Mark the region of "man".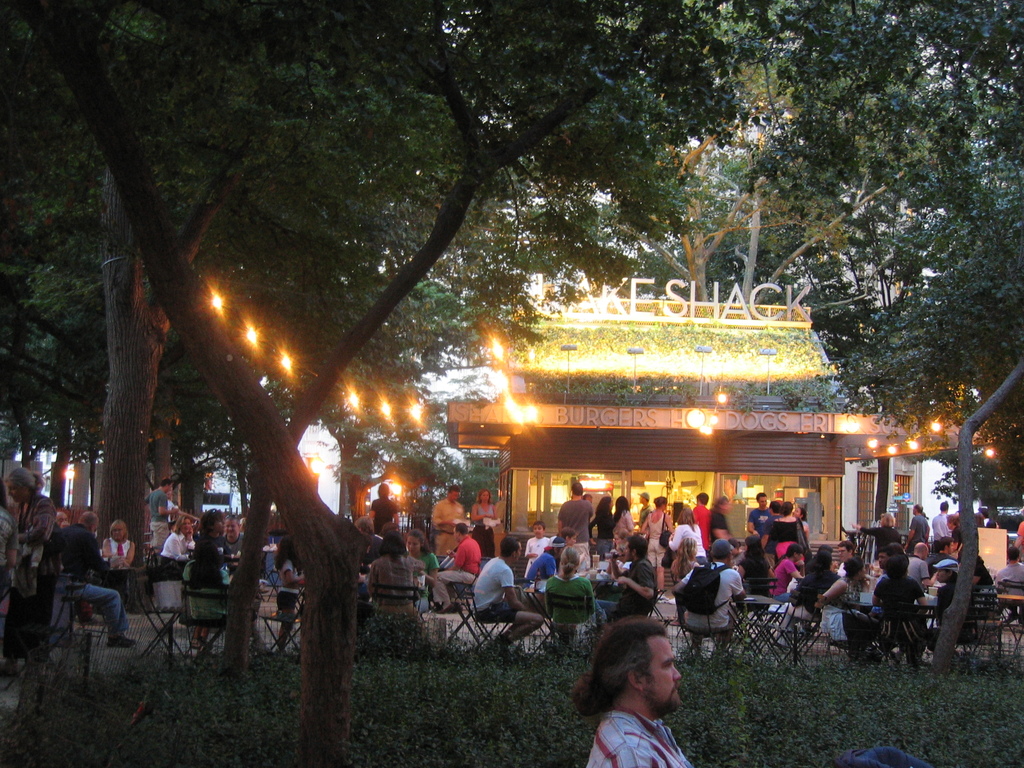
Region: box(835, 541, 861, 580).
